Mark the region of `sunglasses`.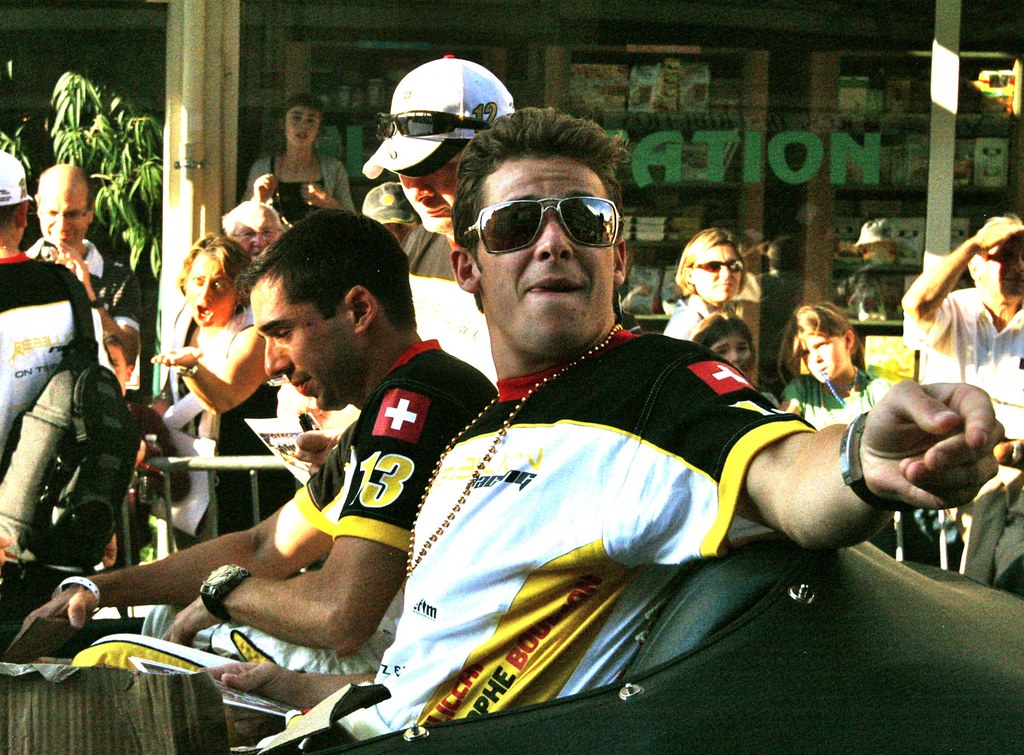
Region: {"x1": 376, "y1": 110, "x2": 494, "y2": 142}.
